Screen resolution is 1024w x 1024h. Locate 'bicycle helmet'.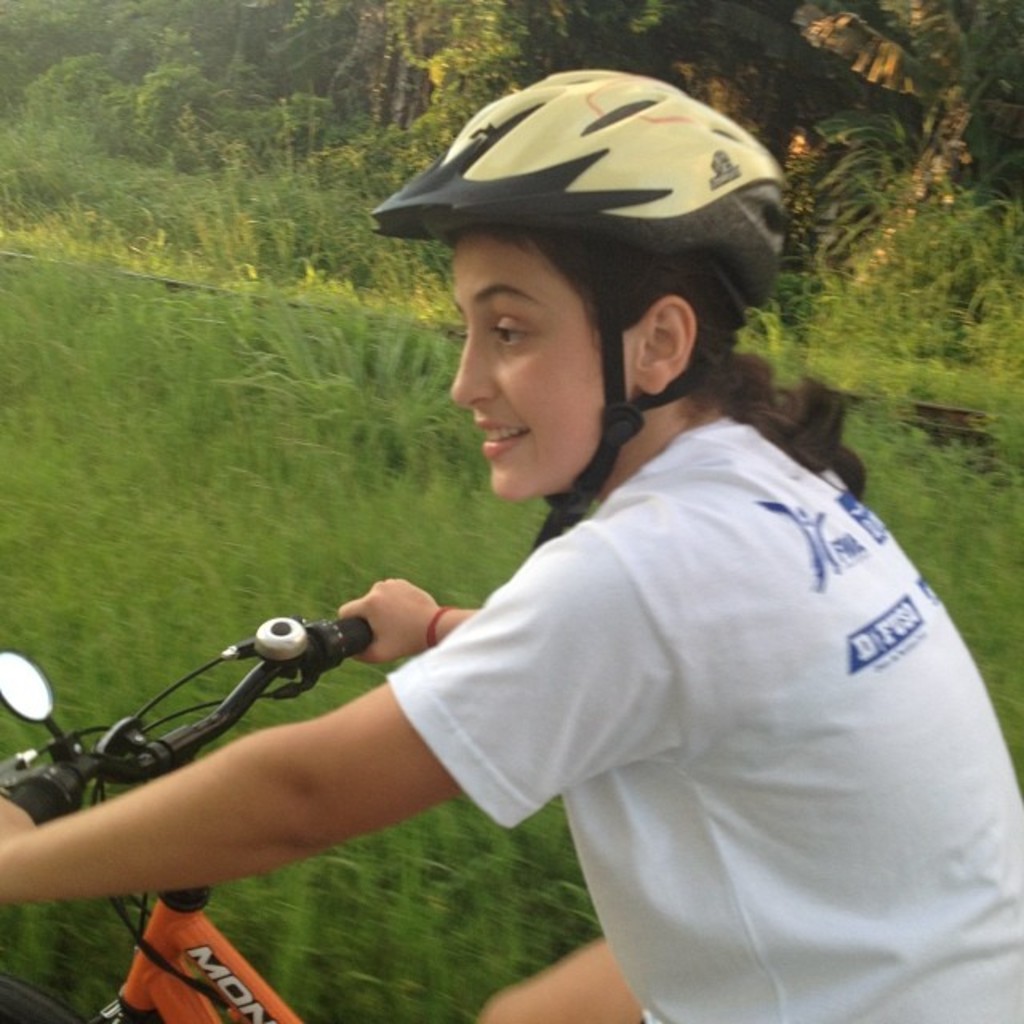
bbox=(382, 72, 789, 539).
